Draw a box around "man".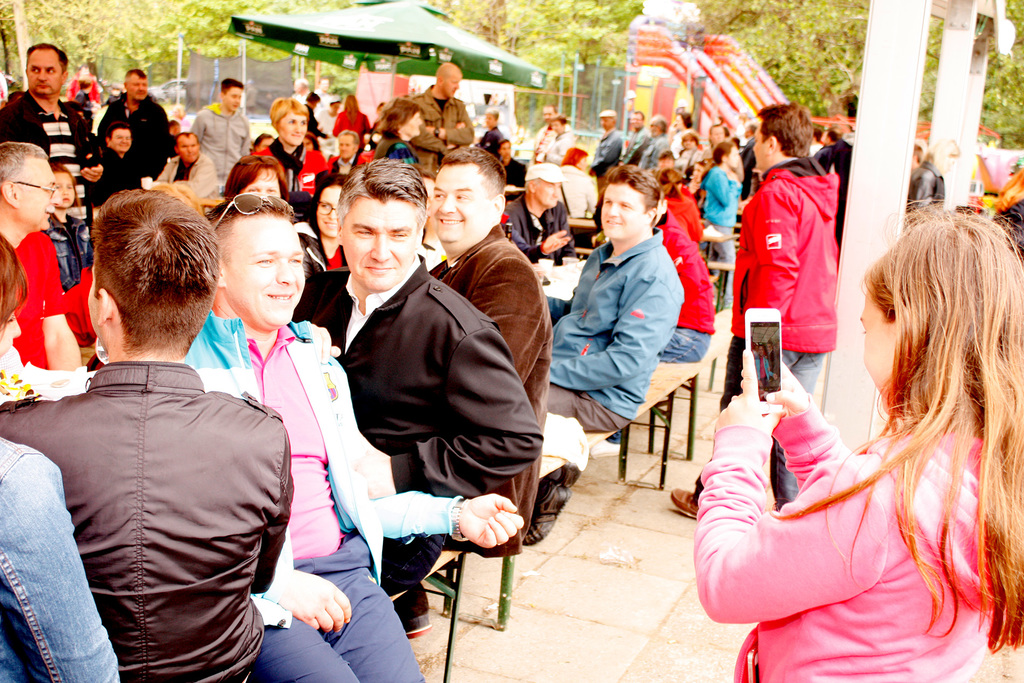
l=812, t=125, r=843, b=176.
